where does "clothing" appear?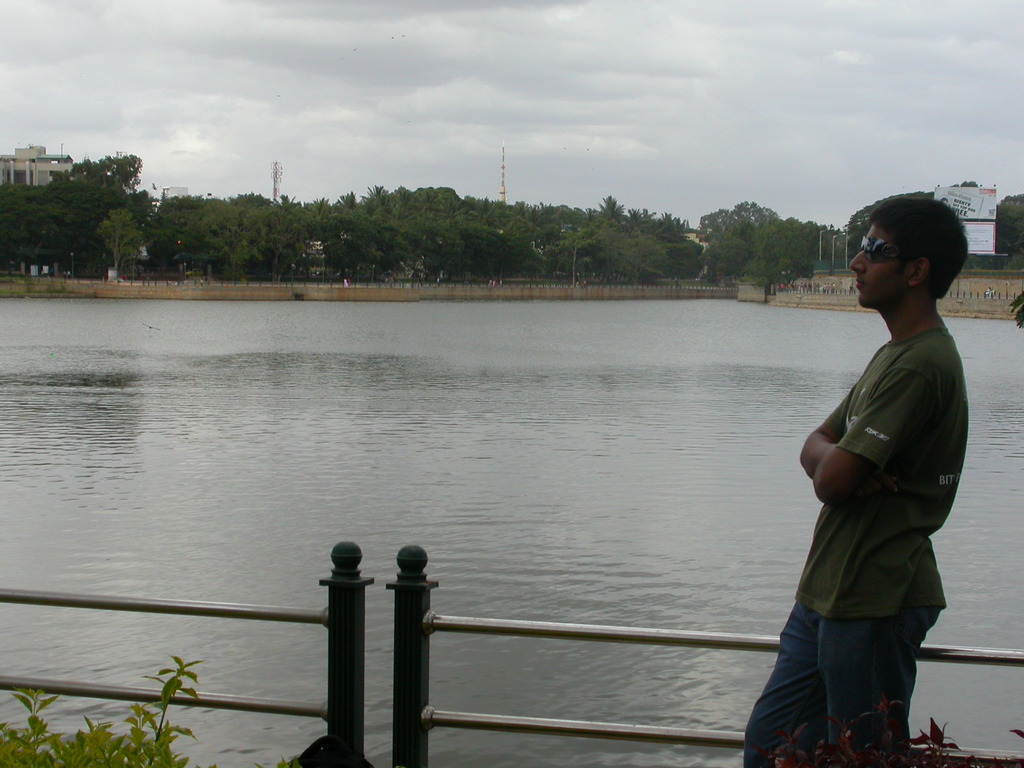
Appears at (left=742, top=305, right=998, bottom=715).
